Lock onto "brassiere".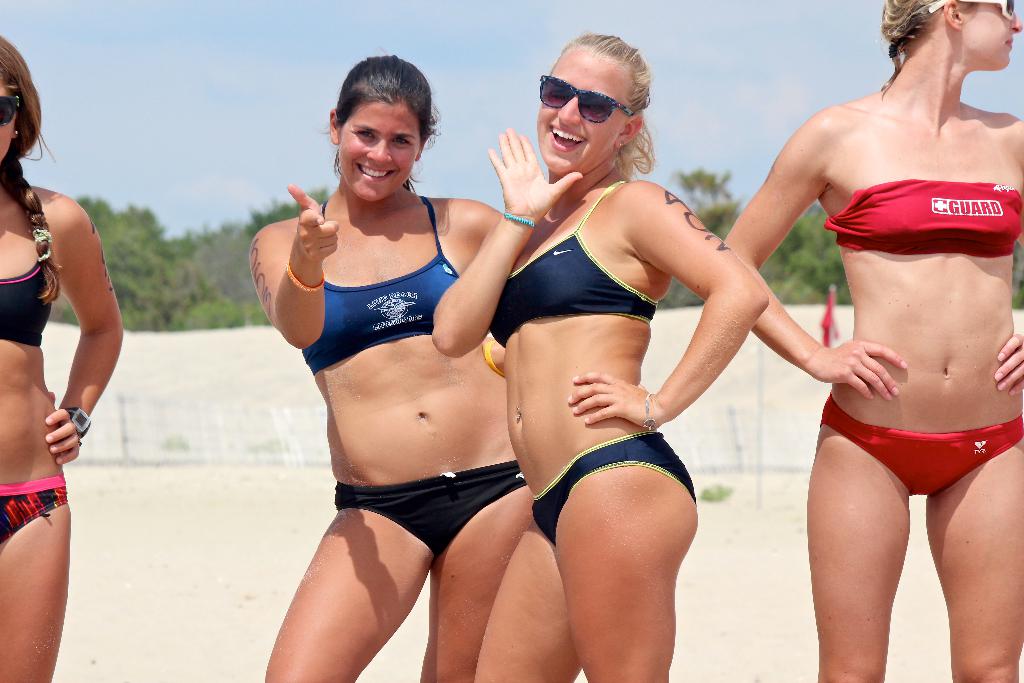
Locked: crop(0, 258, 54, 348).
